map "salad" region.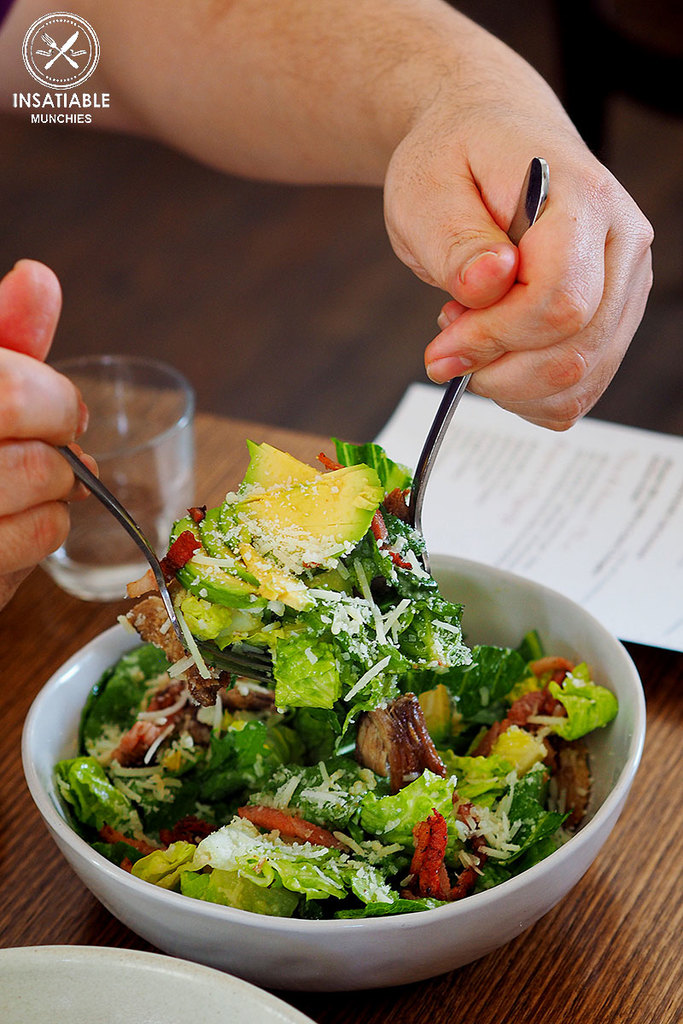
Mapped to (55, 440, 631, 921).
